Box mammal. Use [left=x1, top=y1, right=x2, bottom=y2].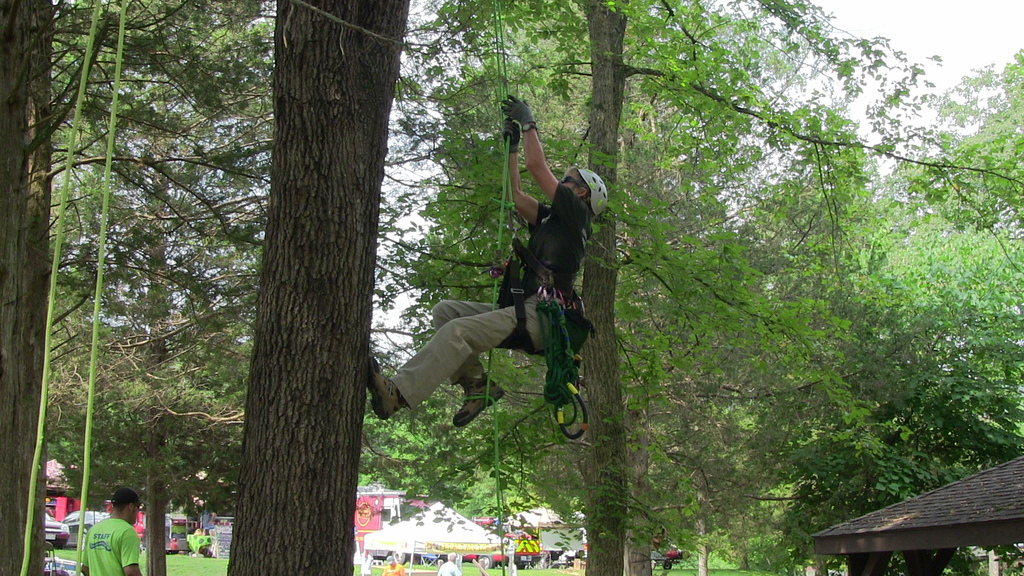
[left=82, top=490, right=140, bottom=575].
